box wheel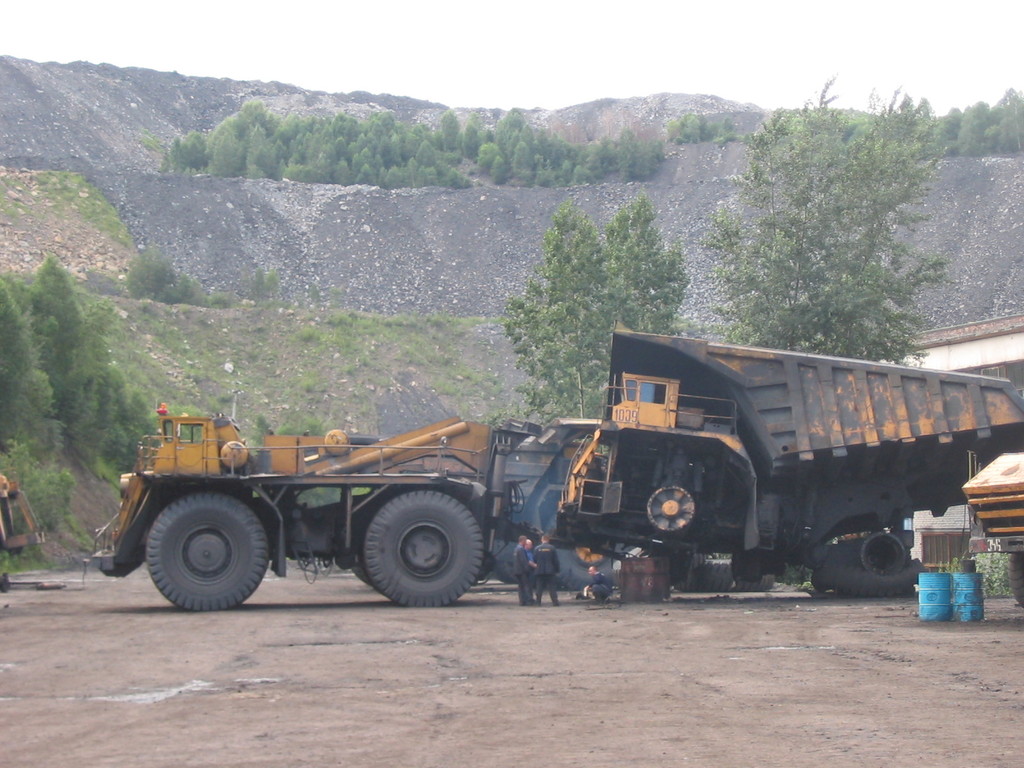
854, 526, 907, 579
